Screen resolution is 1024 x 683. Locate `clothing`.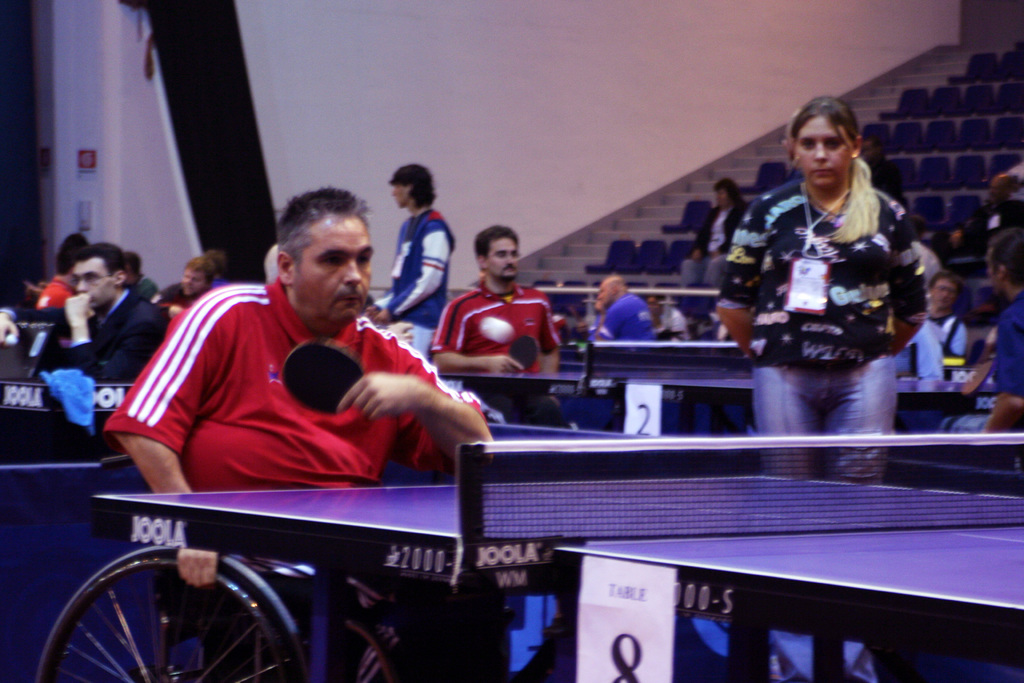
crop(591, 283, 653, 342).
